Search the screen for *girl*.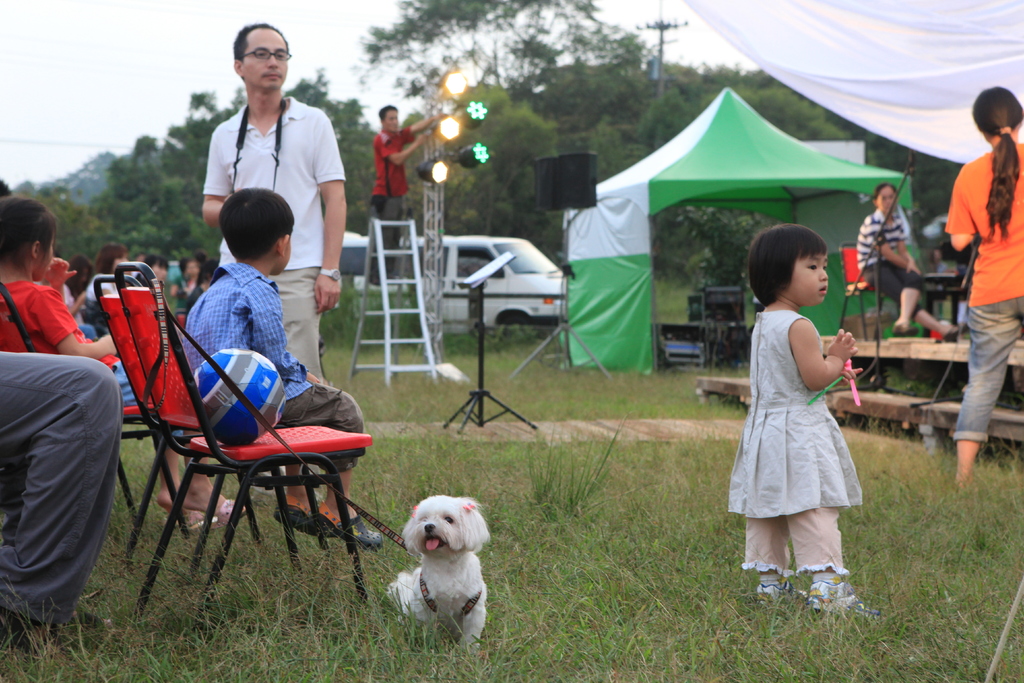
Found at x1=728 y1=225 x2=865 y2=610.
